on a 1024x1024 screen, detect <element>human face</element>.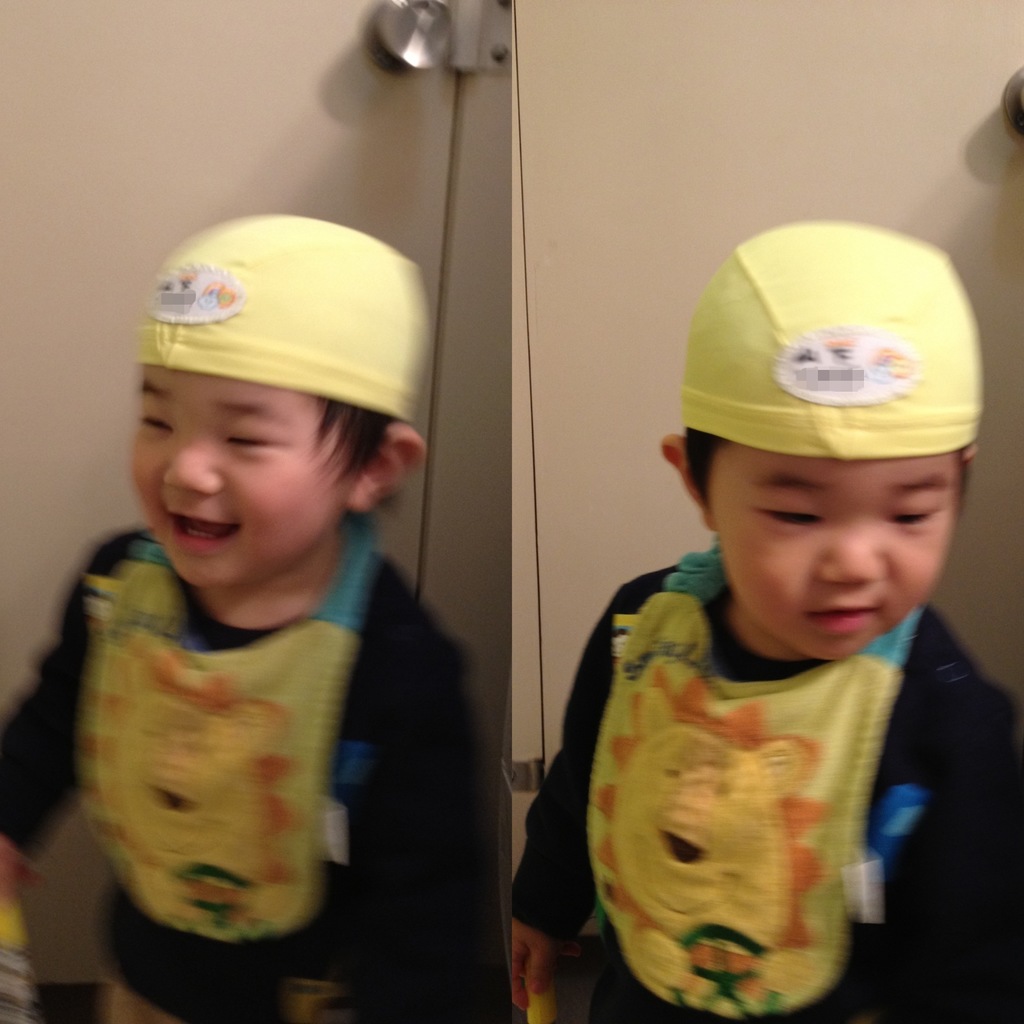
locate(125, 363, 366, 600).
